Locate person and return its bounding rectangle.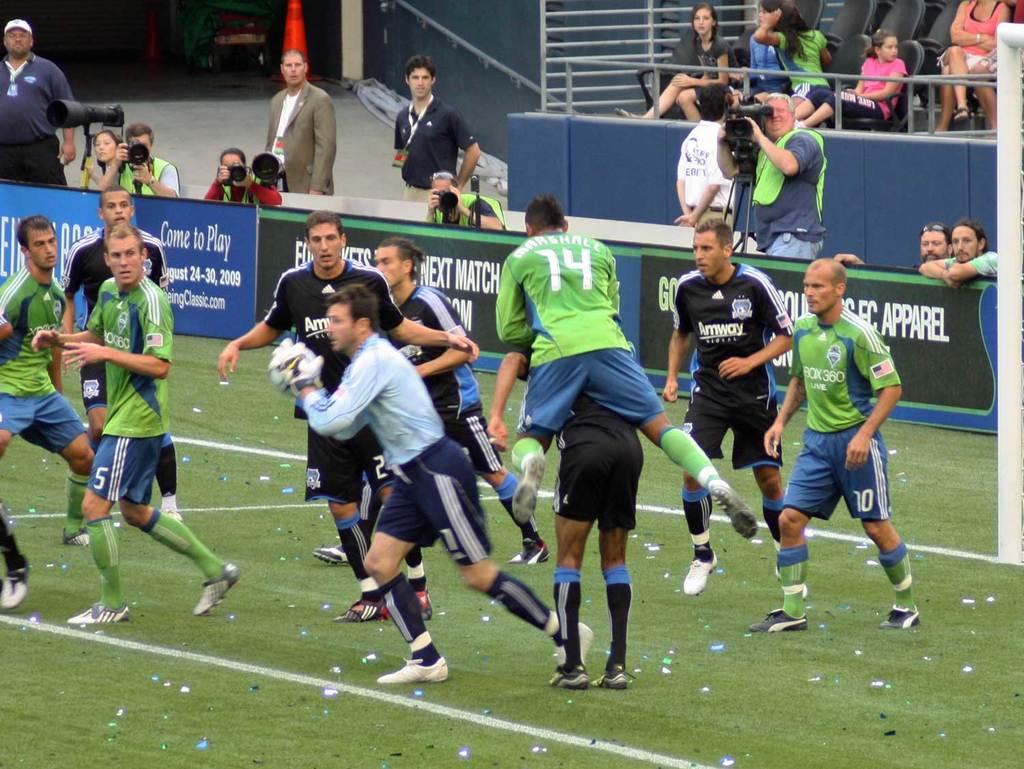
bbox=[426, 168, 506, 228].
